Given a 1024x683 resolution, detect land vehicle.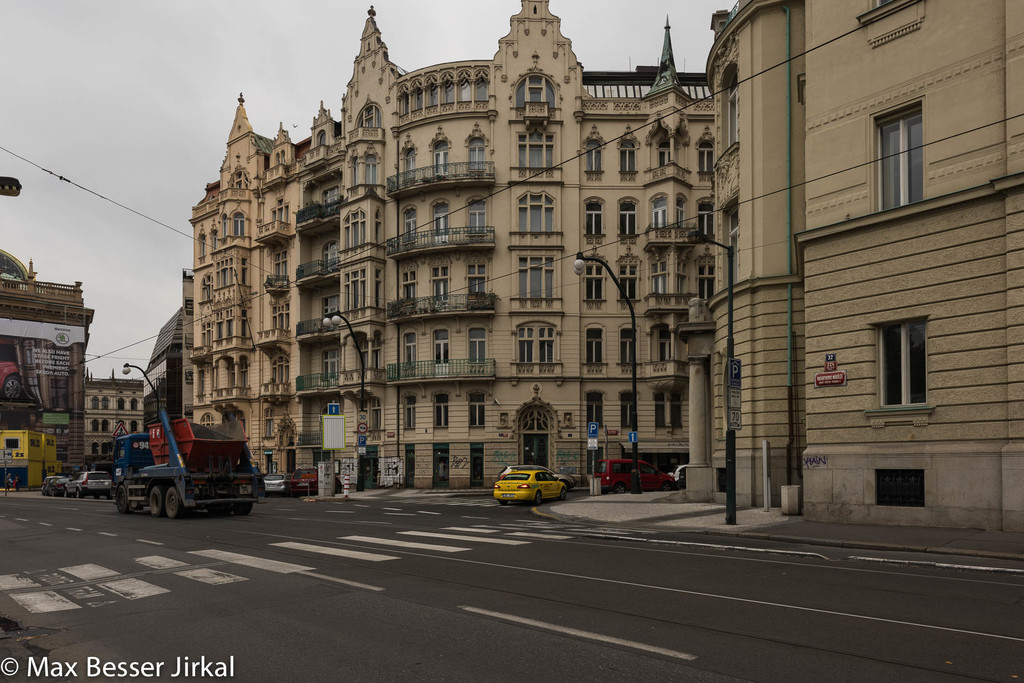
bbox=[67, 469, 116, 501].
